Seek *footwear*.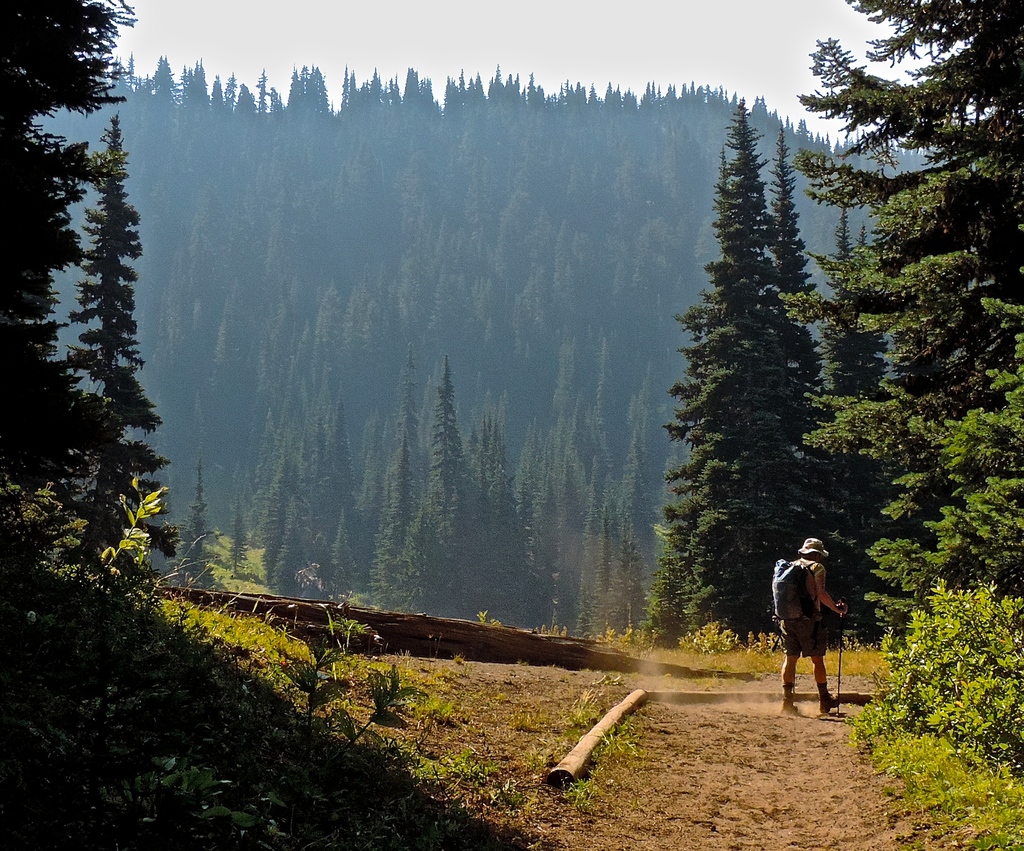
<box>820,680,842,713</box>.
